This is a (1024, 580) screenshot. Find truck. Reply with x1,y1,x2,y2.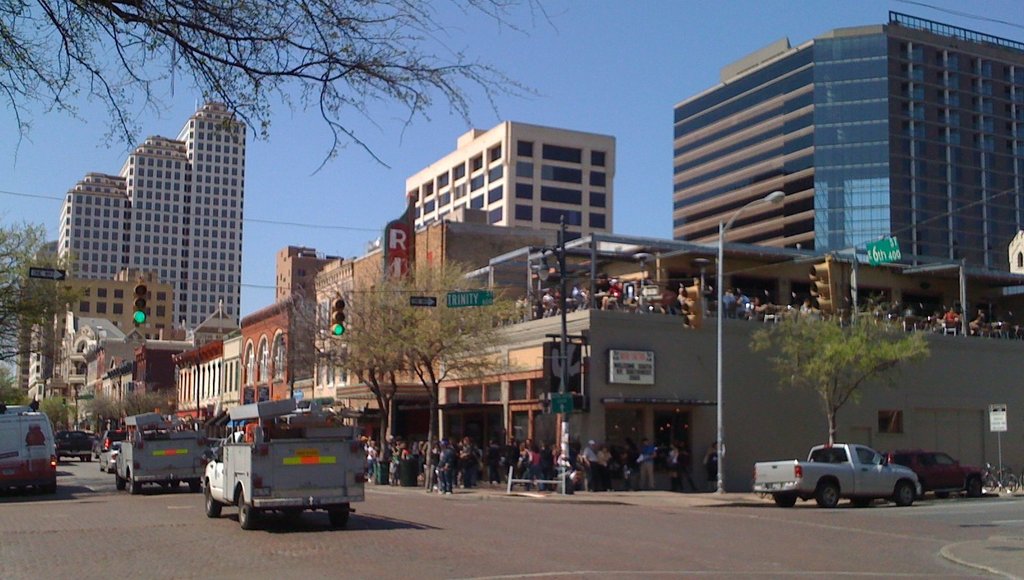
115,423,211,496.
